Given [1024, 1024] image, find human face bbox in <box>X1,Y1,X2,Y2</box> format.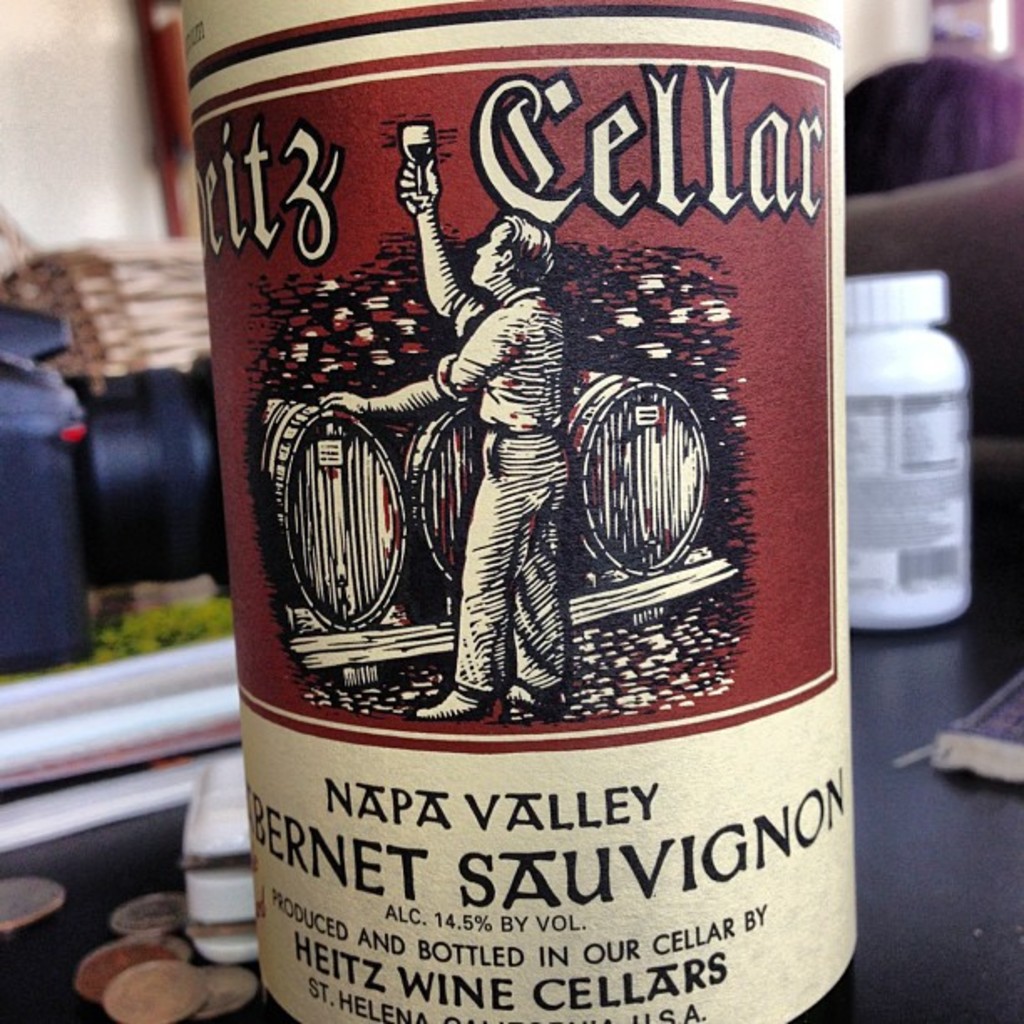
<box>463,219,505,283</box>.
